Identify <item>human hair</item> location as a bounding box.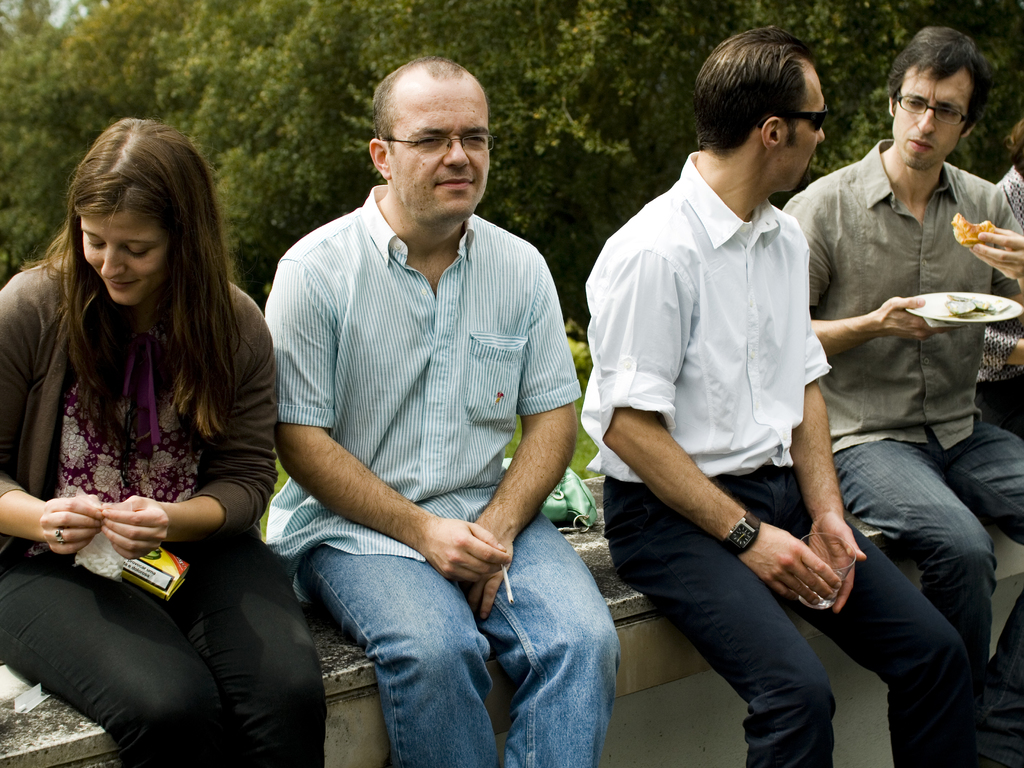
886, 26, 993, 141.
